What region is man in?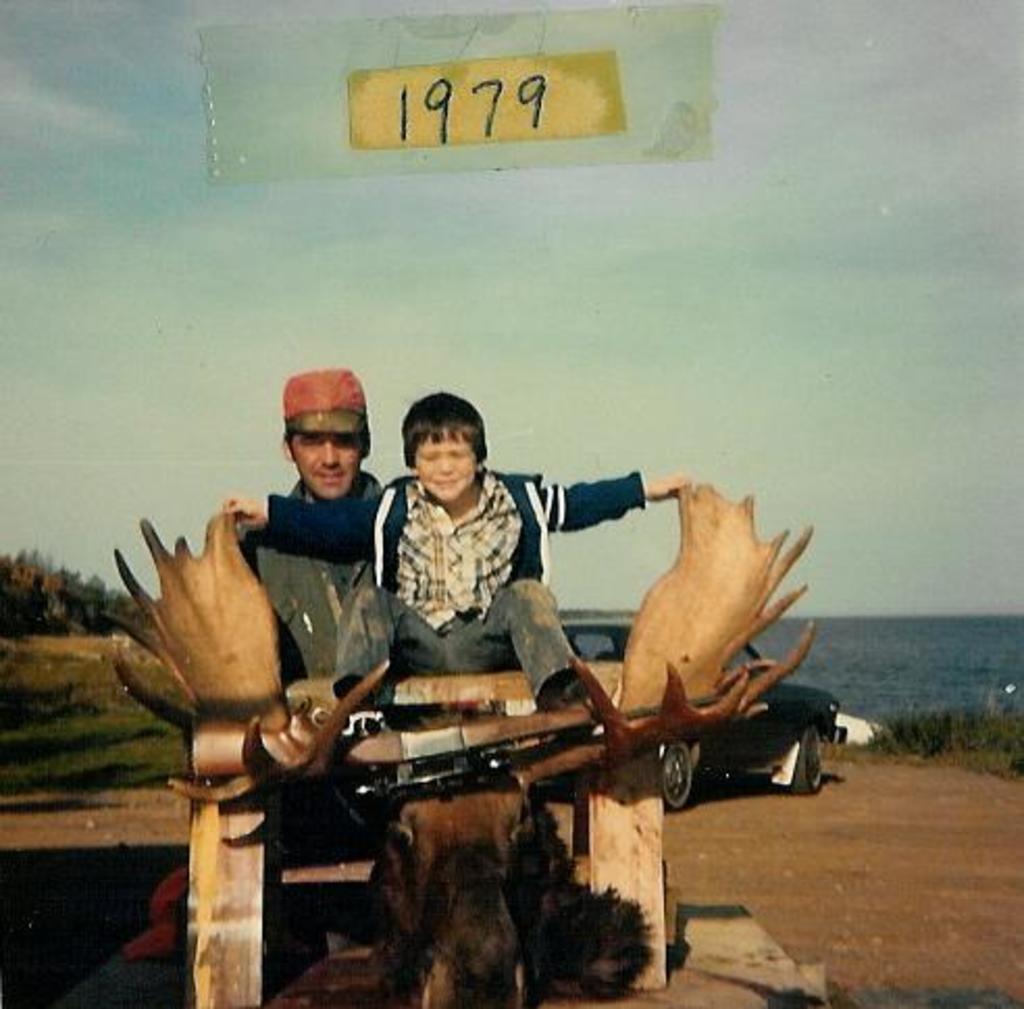
pyautogui.locateOnScreen(235, 368, 402, 736).
